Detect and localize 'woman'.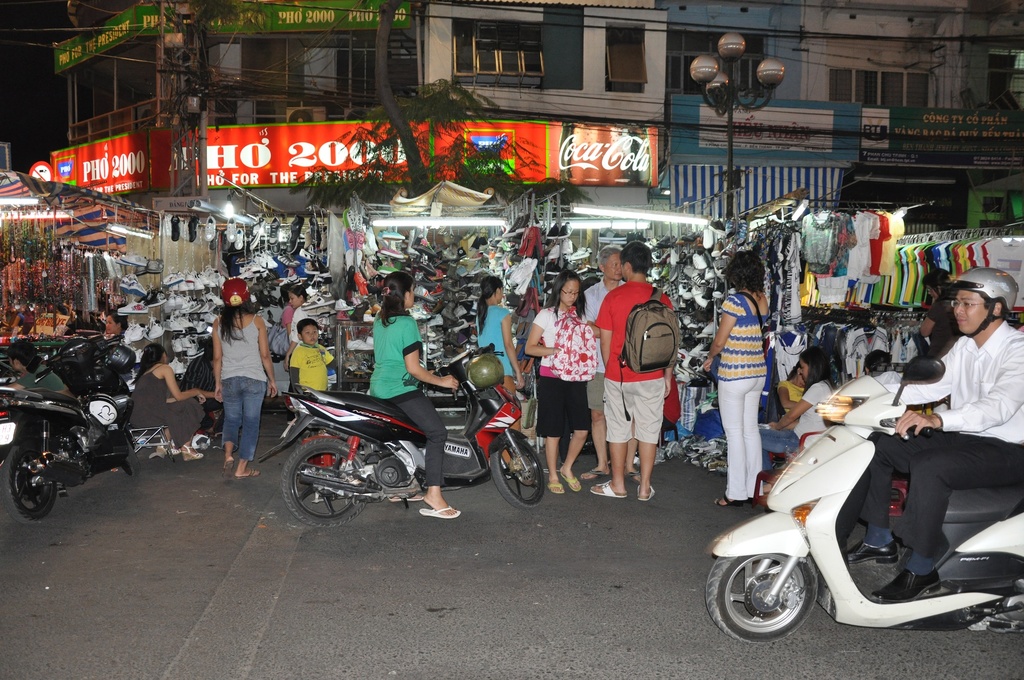
Localized at region(527, 275, 591, 493).
